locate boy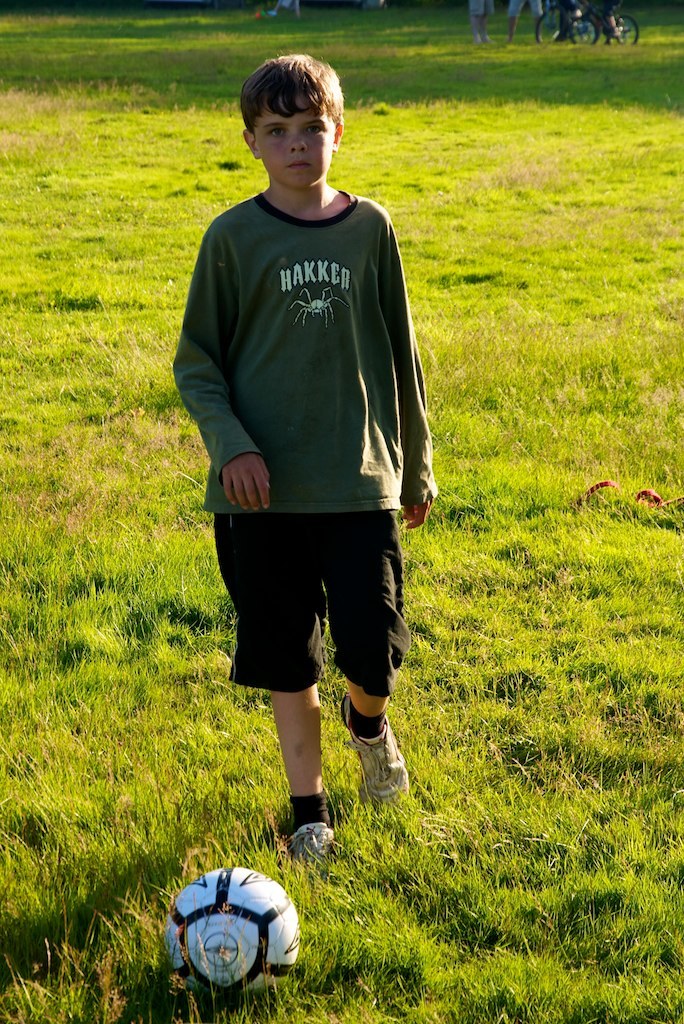
[left=149, top=23, right=447, bottom=718]
